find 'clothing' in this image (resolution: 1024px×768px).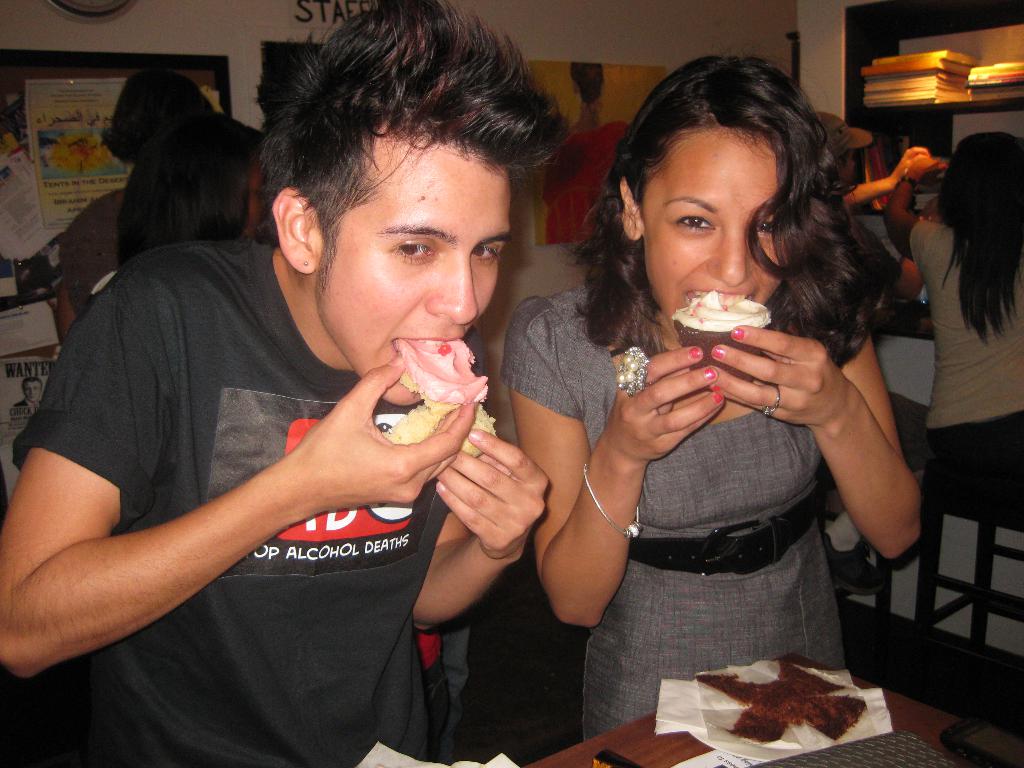
box=[909, 221, 1023, 518].
